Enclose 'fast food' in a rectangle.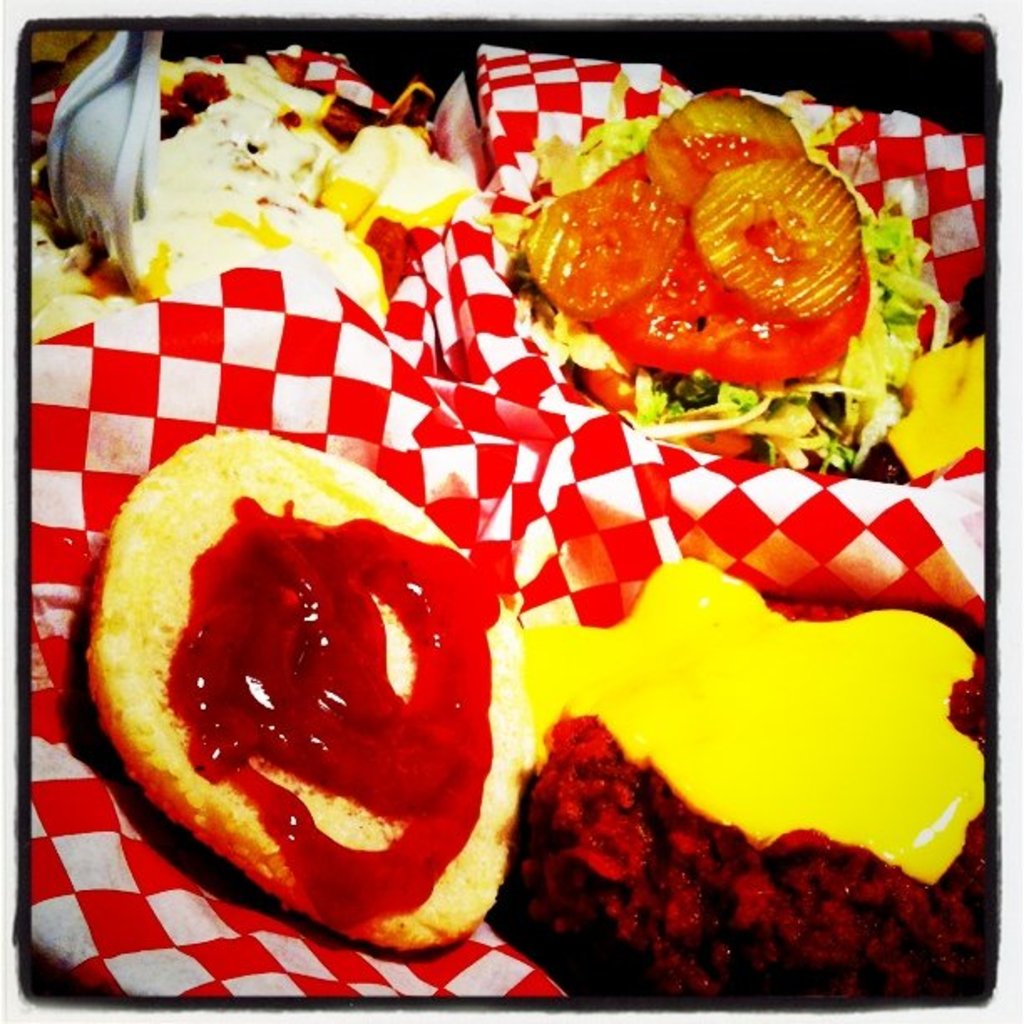
detection(97, 407, 509, 954).
